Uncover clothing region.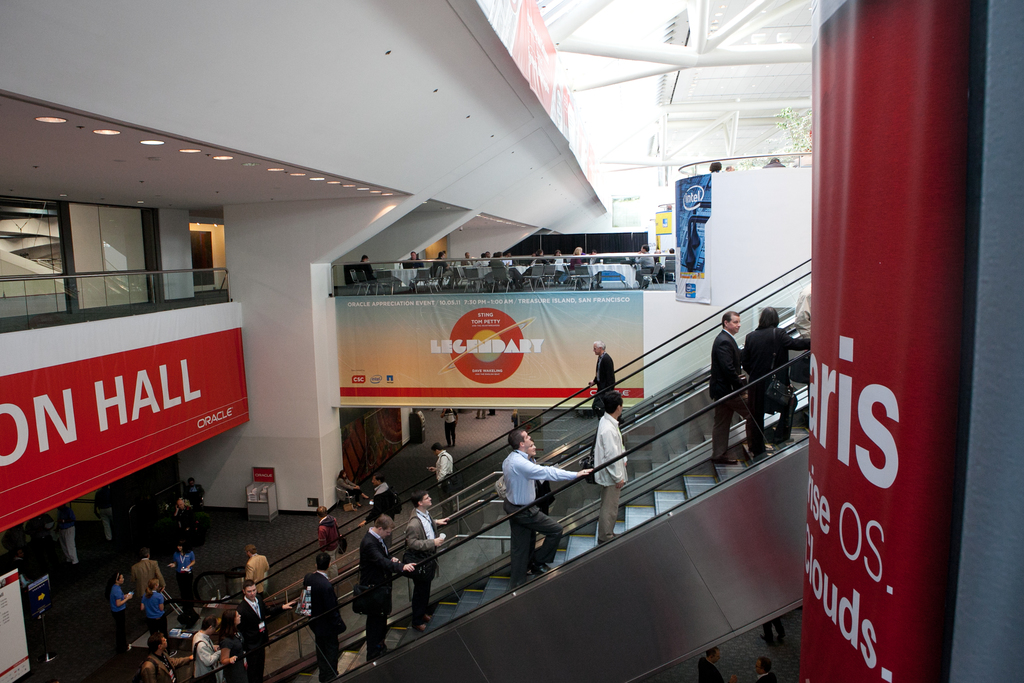
Uncovered: box=[302, 570, 344, 682].
